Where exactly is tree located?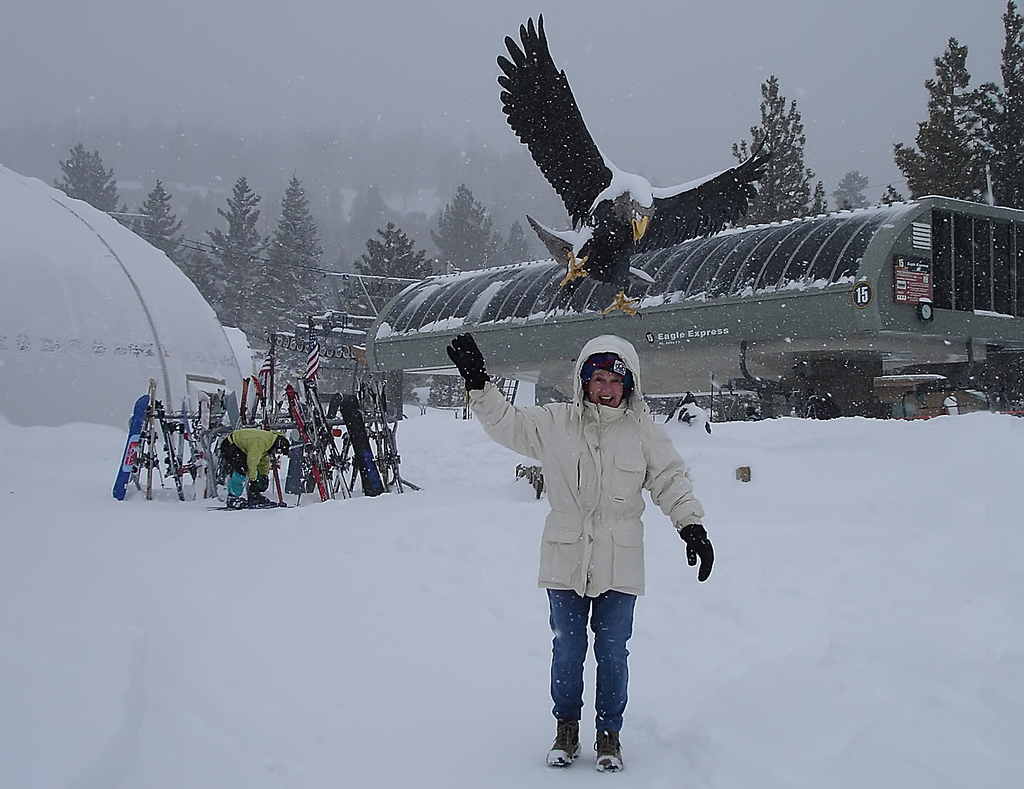
Its bounding box is <bbox>215, 175, 273, 318</bbox>.
